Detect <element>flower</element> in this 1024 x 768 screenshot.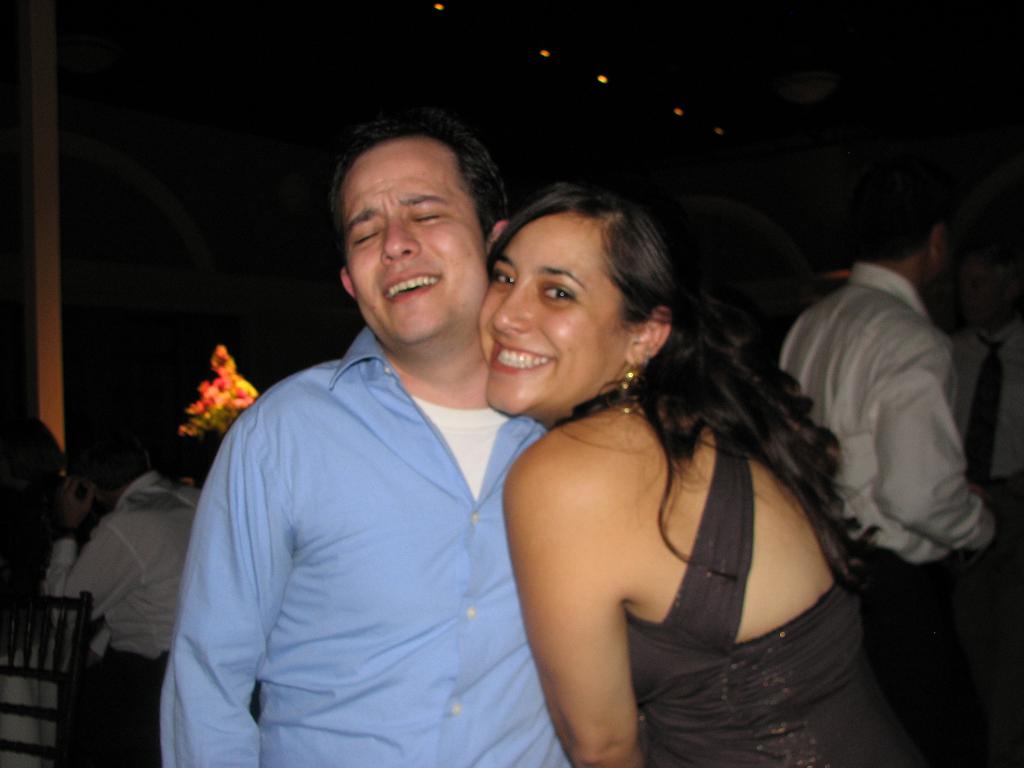
Detection: [left=203, top=386, right=222, bottom=412].
